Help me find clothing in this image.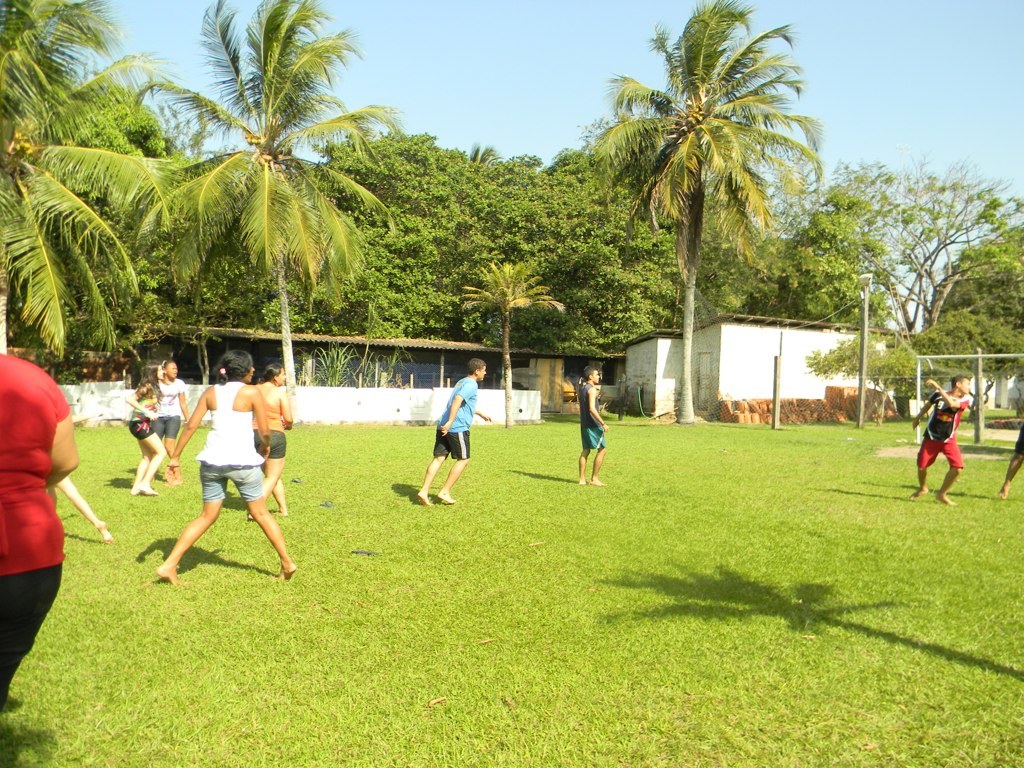
Found it: <region>435, 377, 482, 465</region>.
